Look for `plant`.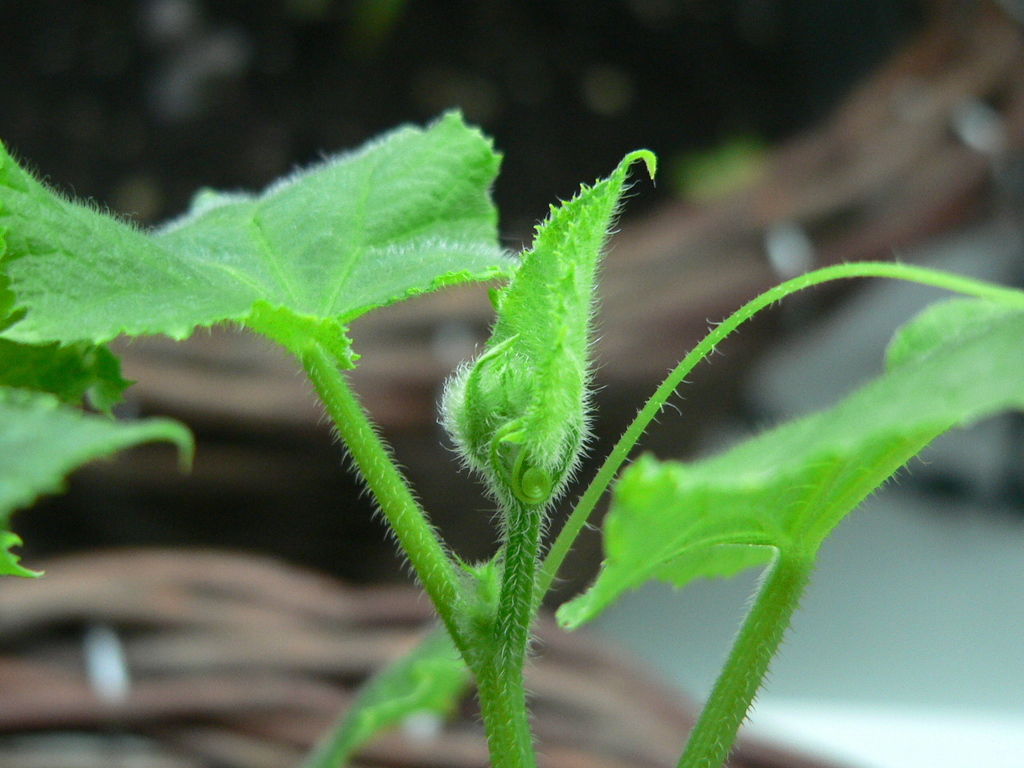
Found: x1=0 y1=97 x2=1023 y2=767.
